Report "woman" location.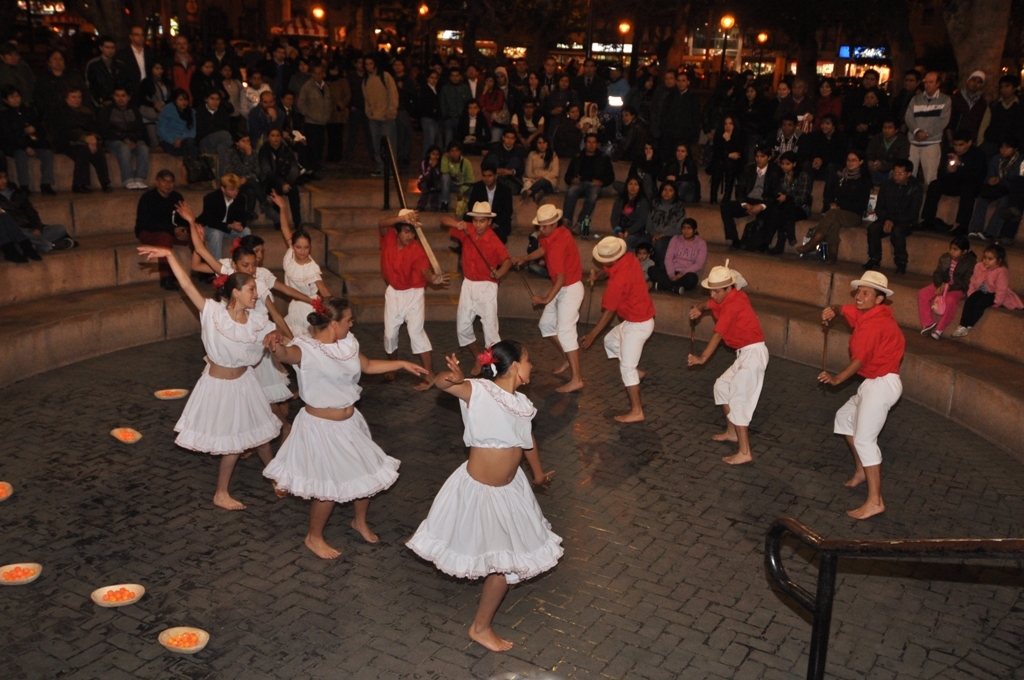
Report: bbox=[265, 278, 385, 548].
